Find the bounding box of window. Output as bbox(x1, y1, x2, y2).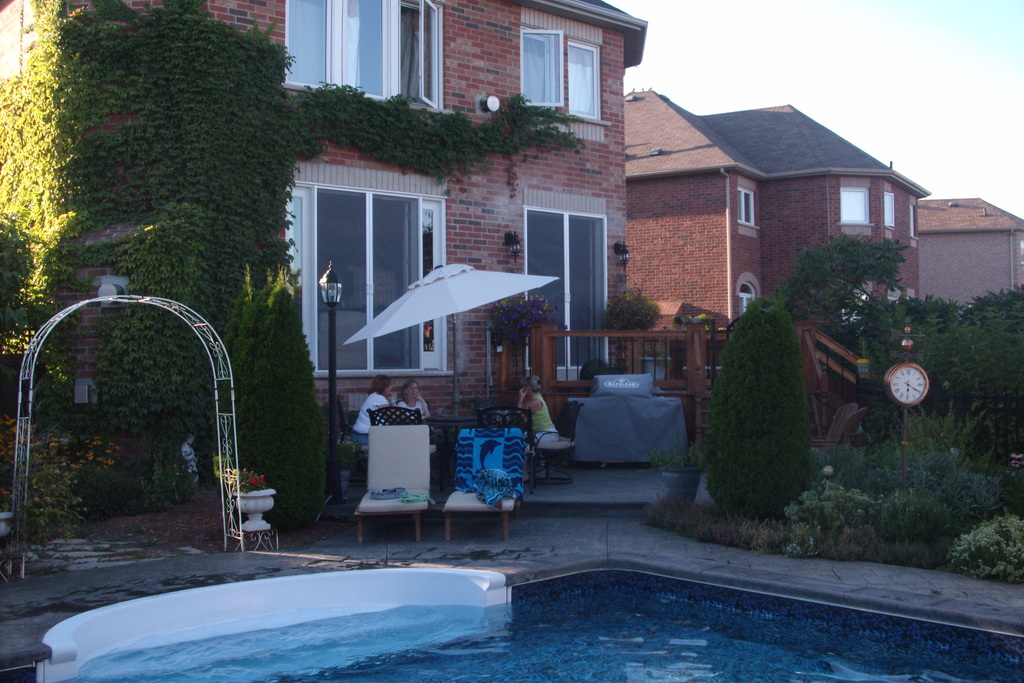
bbox(906, 201, 916, 239).
